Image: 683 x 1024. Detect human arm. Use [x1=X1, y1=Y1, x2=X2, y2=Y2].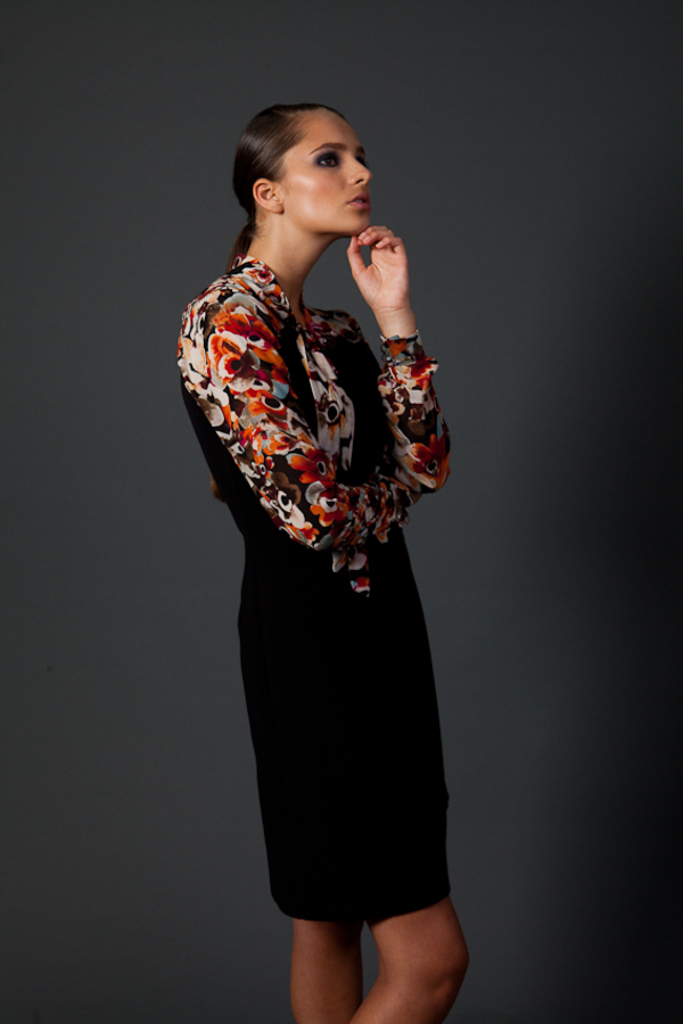
[x1=345, y1=208, x2=442, y2=476].
